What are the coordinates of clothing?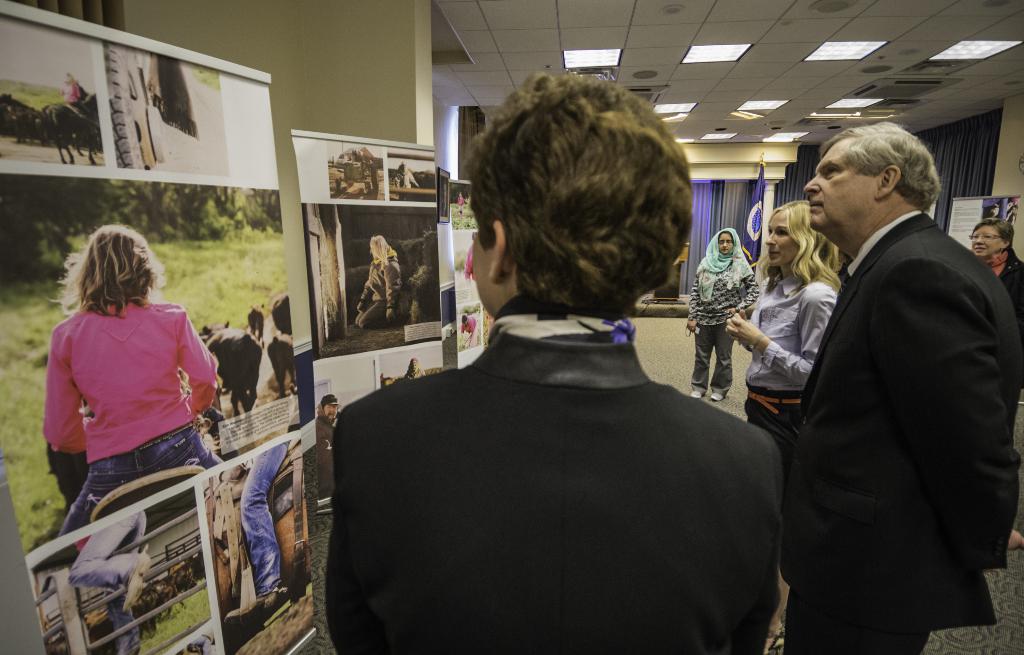
63/81/95/117.
